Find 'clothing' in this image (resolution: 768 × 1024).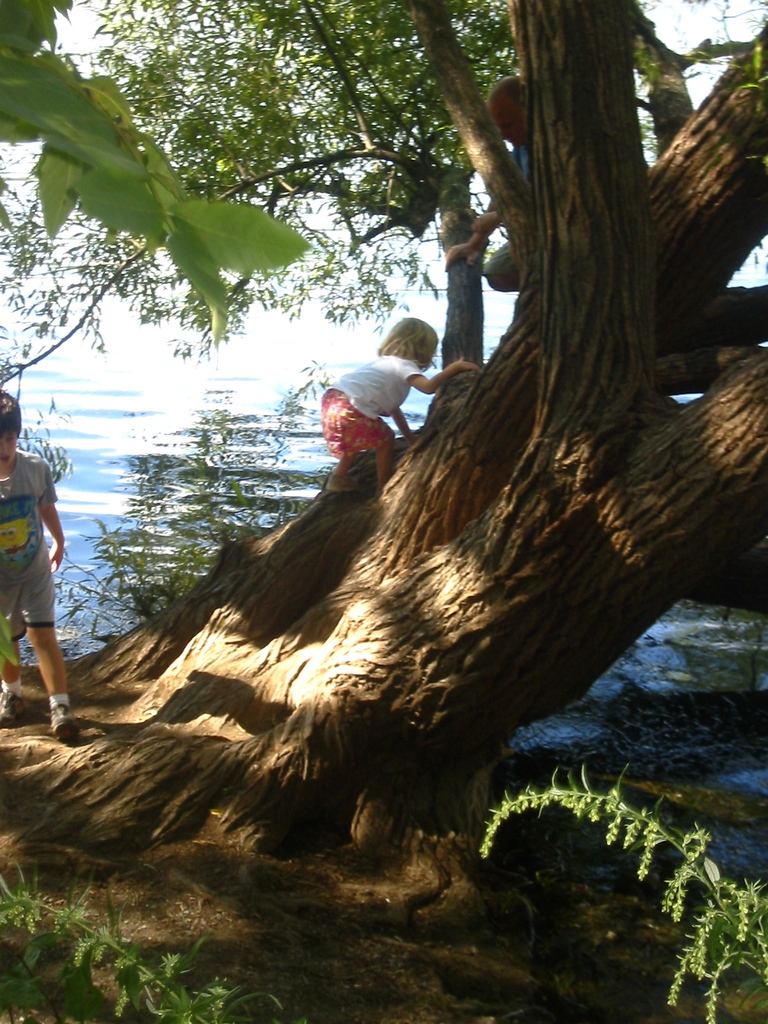
[x1=305, y1=315, x2=458, y2=477].
